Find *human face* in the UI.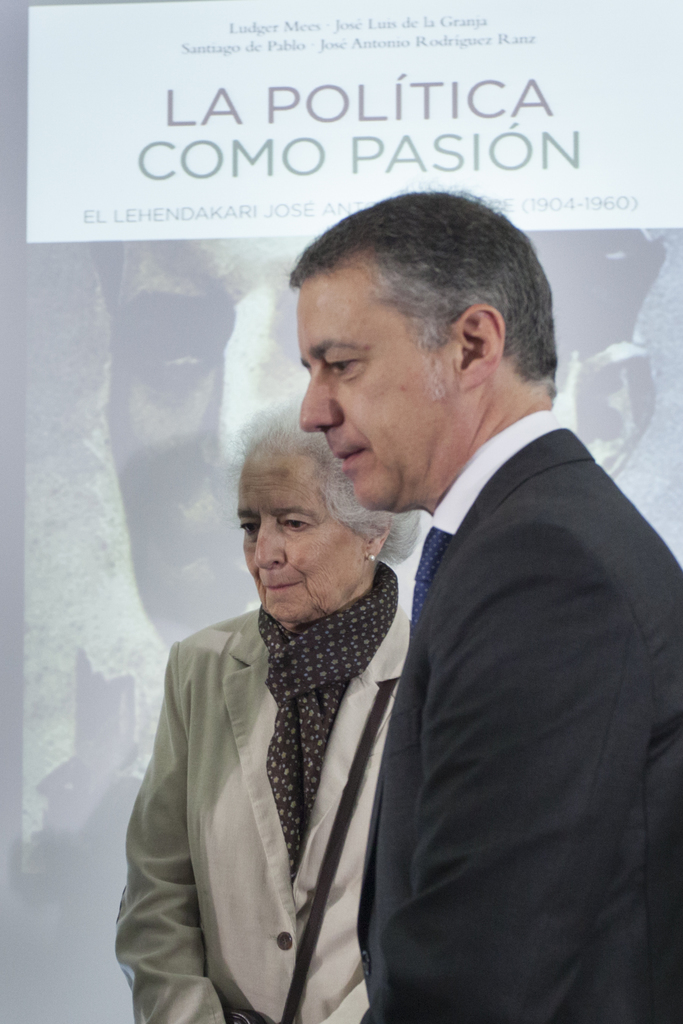
UI element at bbox(303, 286, 457, 501).
